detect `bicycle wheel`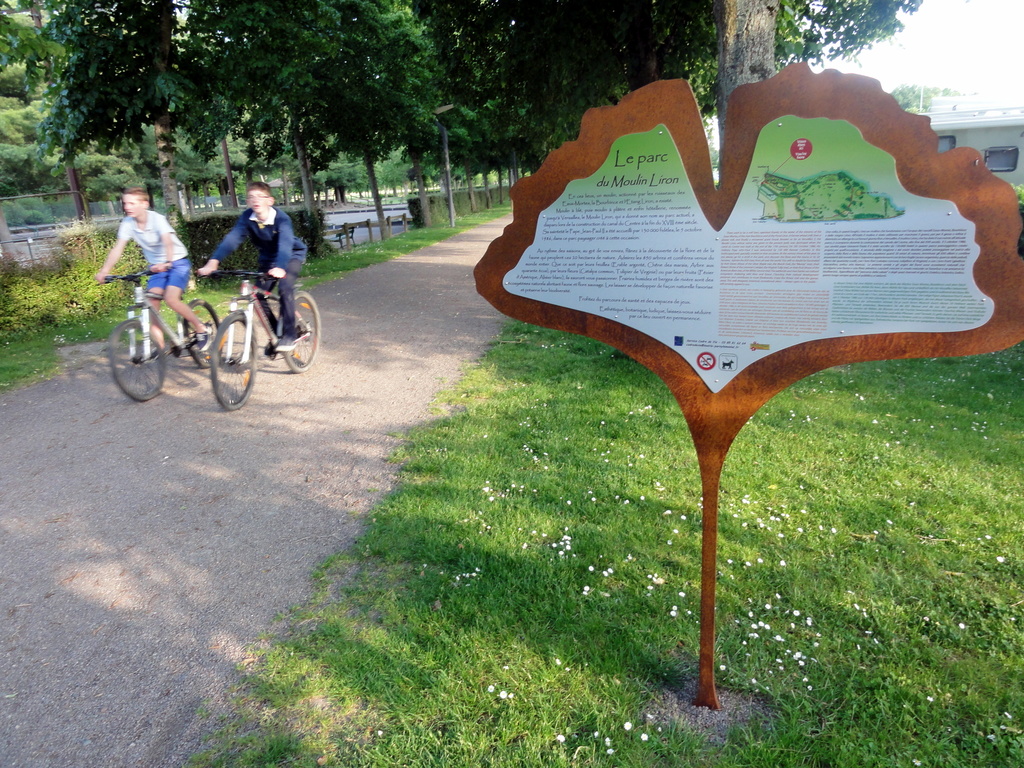
left=188, top=303, right=230, bottom=372
